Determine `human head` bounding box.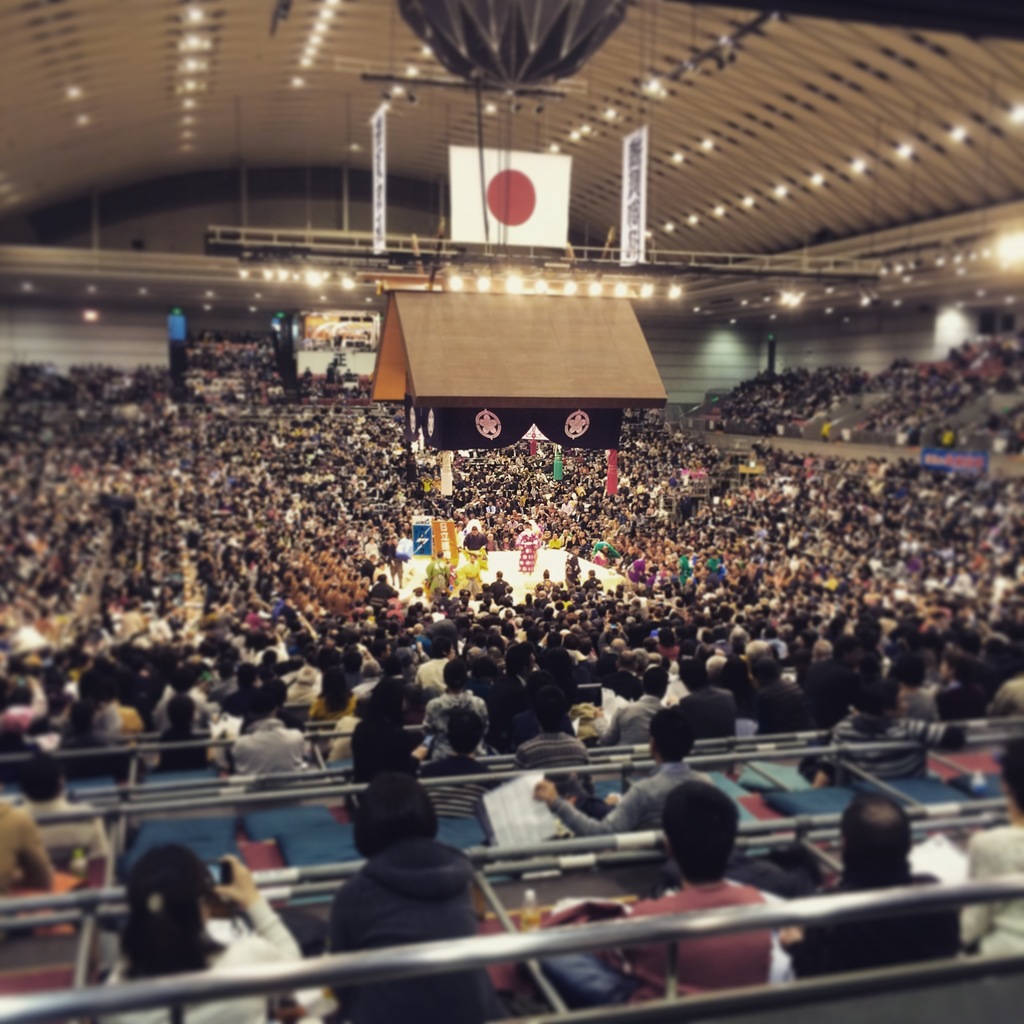
Determined: <bbox>247, 686, 277, 724</bbox>.
